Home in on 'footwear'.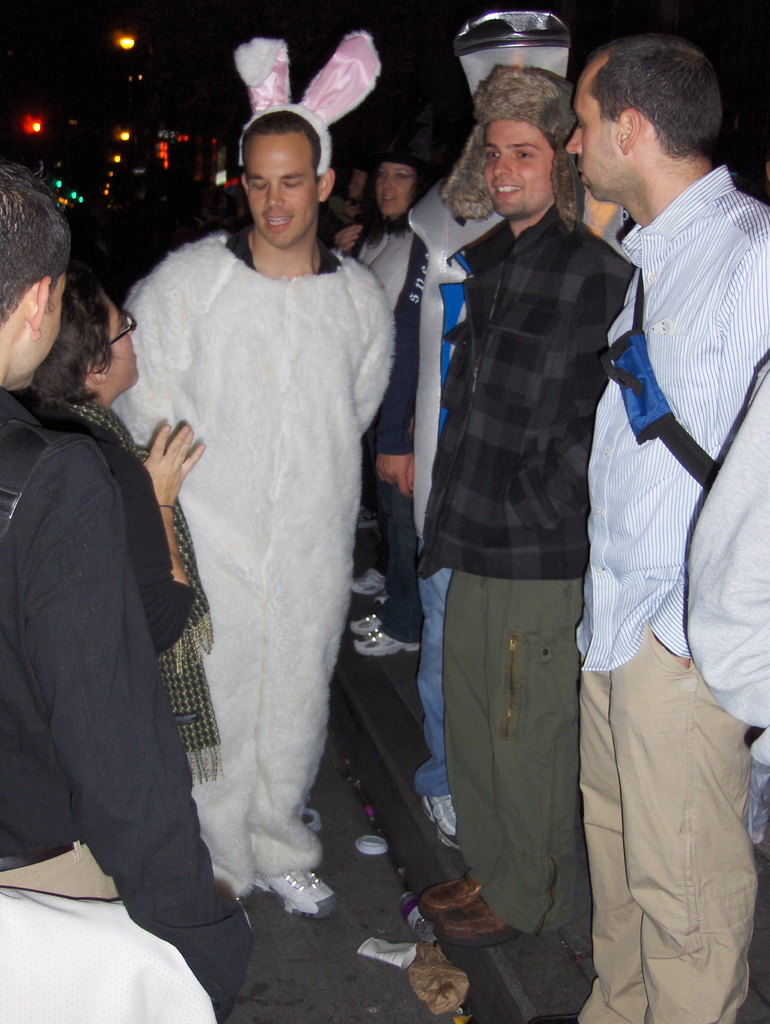
Homed in at locate(417, 781, 466, 853).
